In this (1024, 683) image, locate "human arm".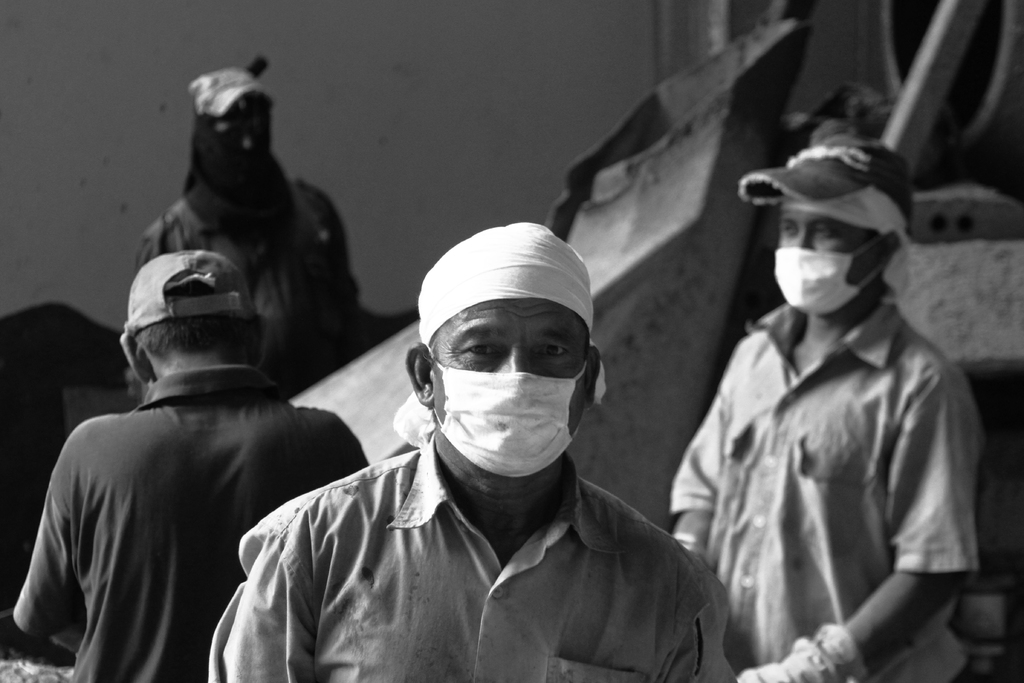
Bounding box: pyautogui.locateOnScreen(664, 344, 738, 583).
